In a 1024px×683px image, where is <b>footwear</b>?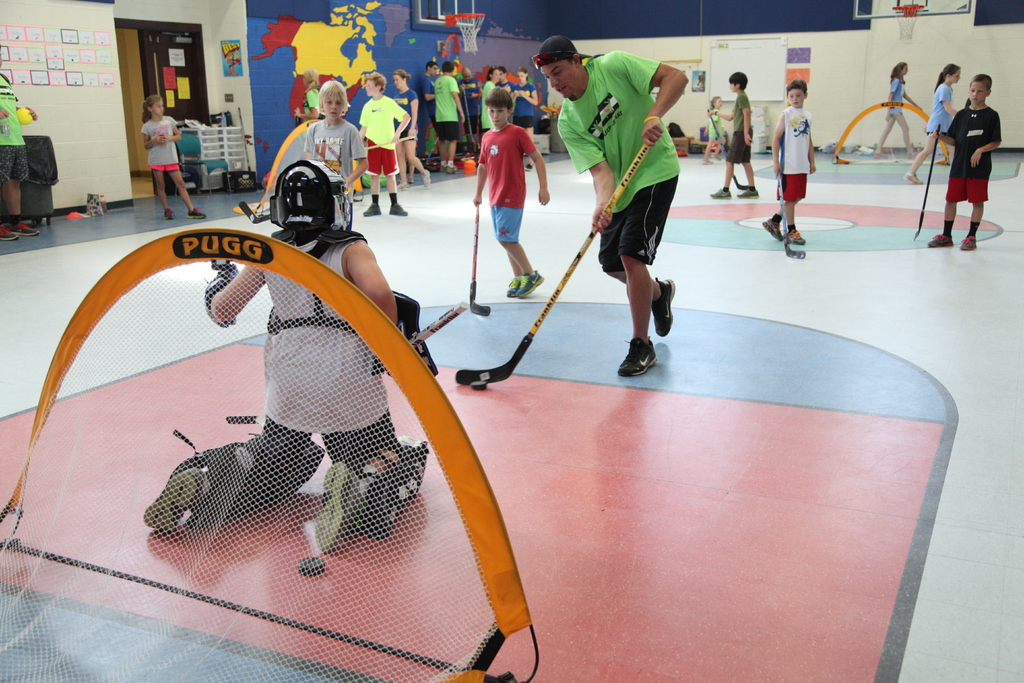
900, 170, 924, 185.
